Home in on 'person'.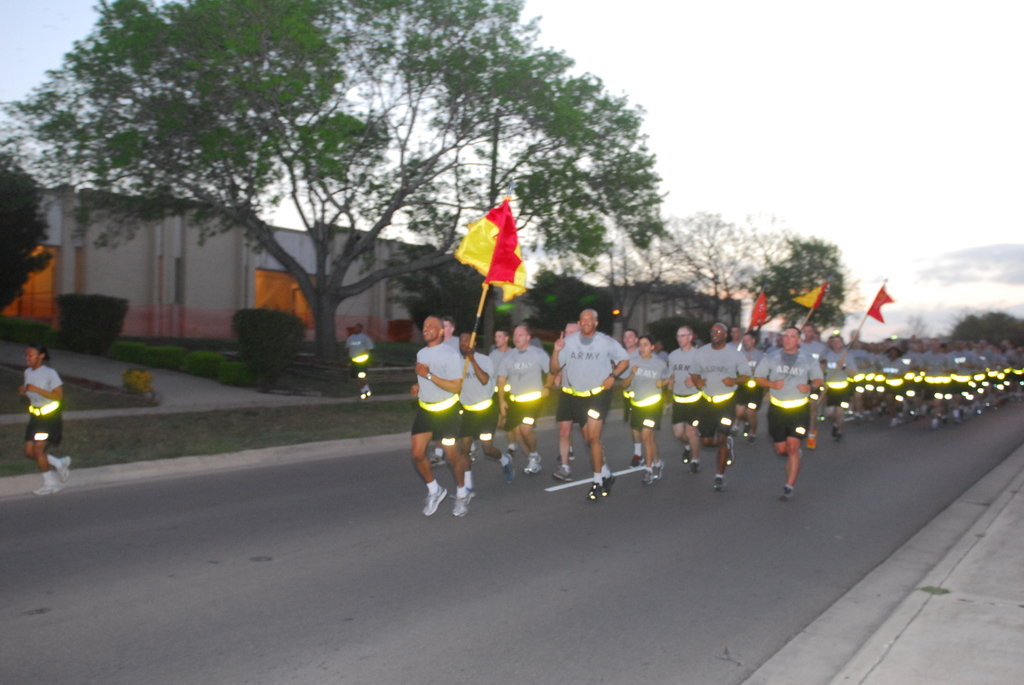
Homed in at [814,329,852,432].
